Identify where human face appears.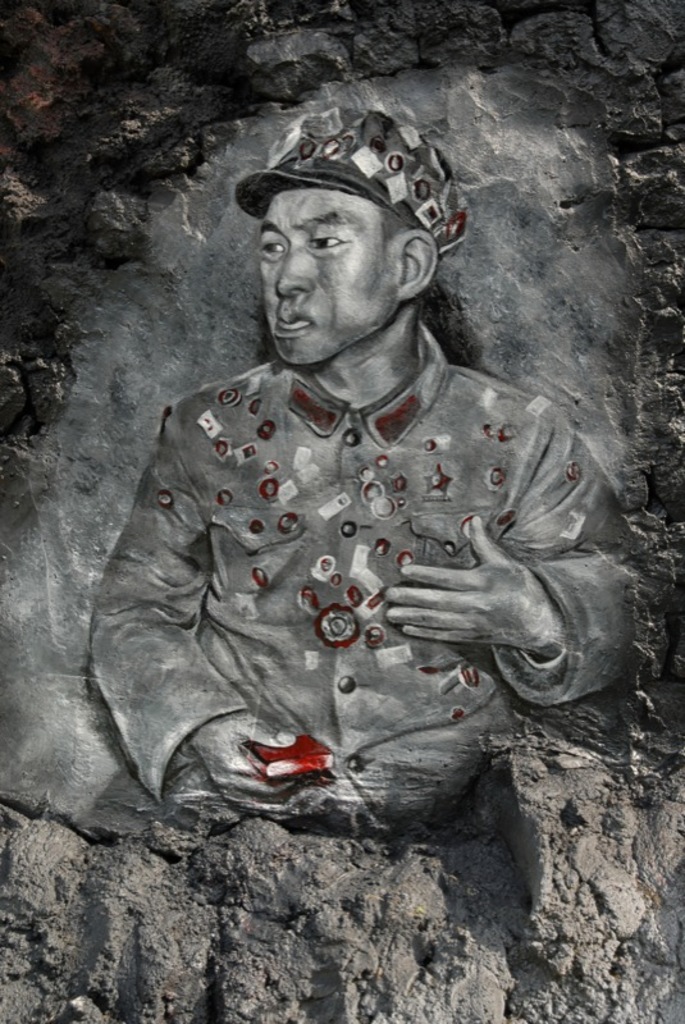
Appears at crop(254, 187, 397, 366).
